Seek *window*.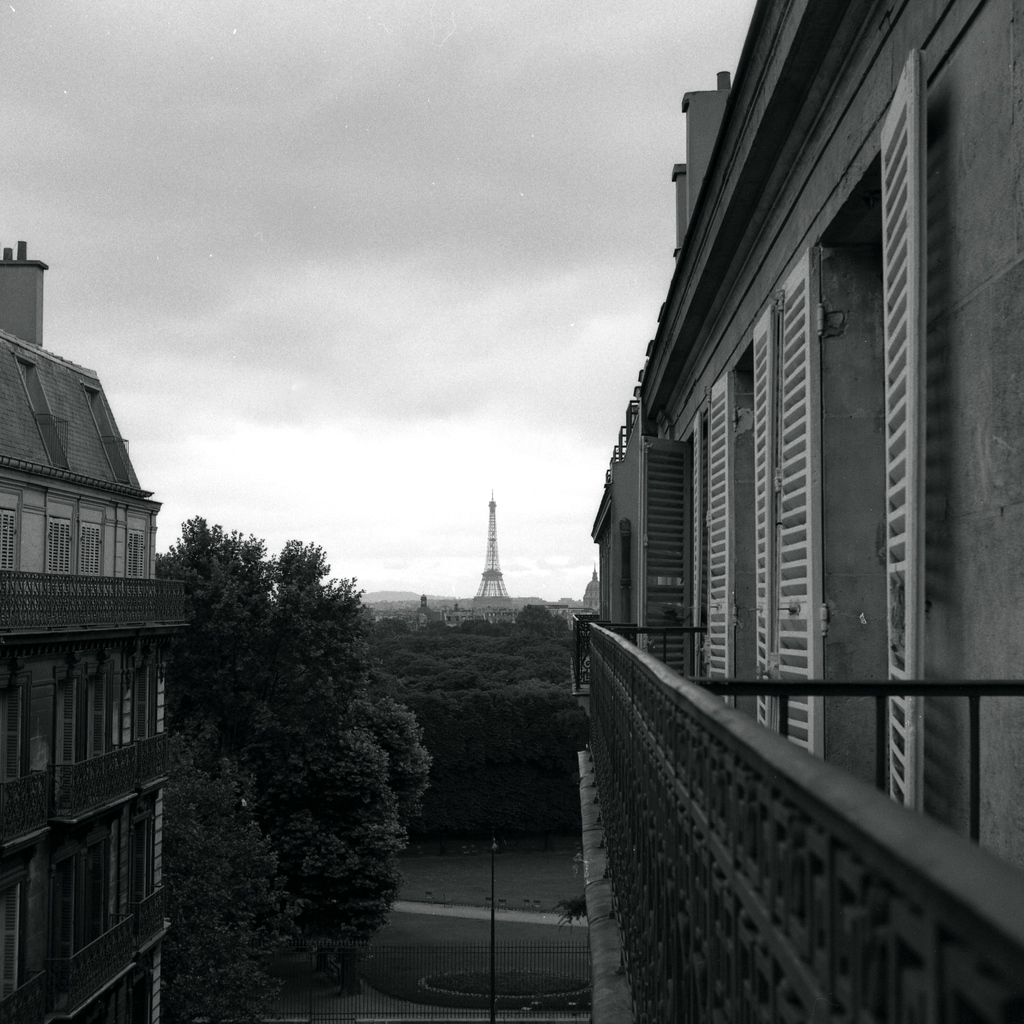
(x1=46, y1=518, x2=72, y2=574).
